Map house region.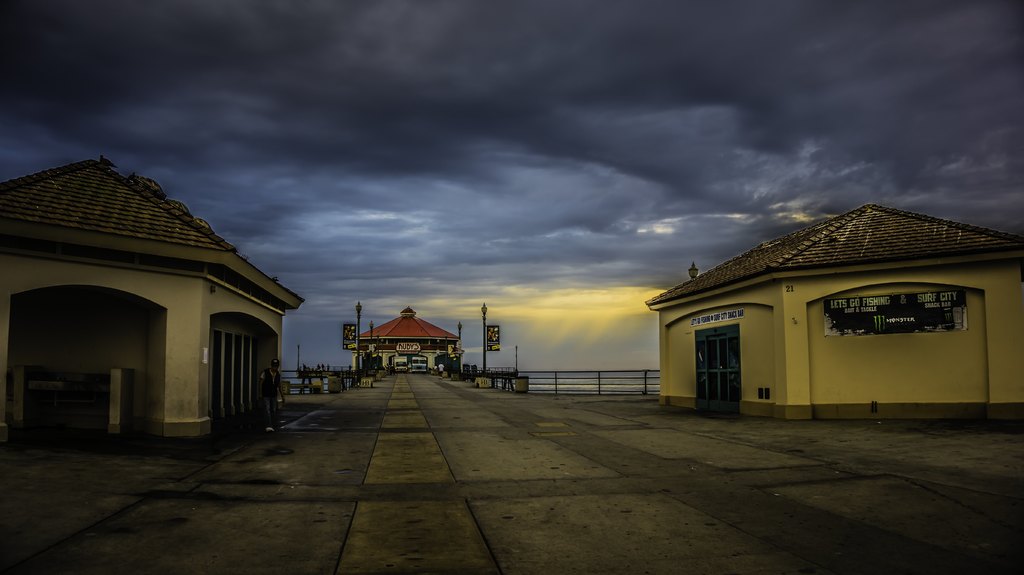
Mapped to {"left": 0, "top": 115, "right": 378, "bottom": 458}.
